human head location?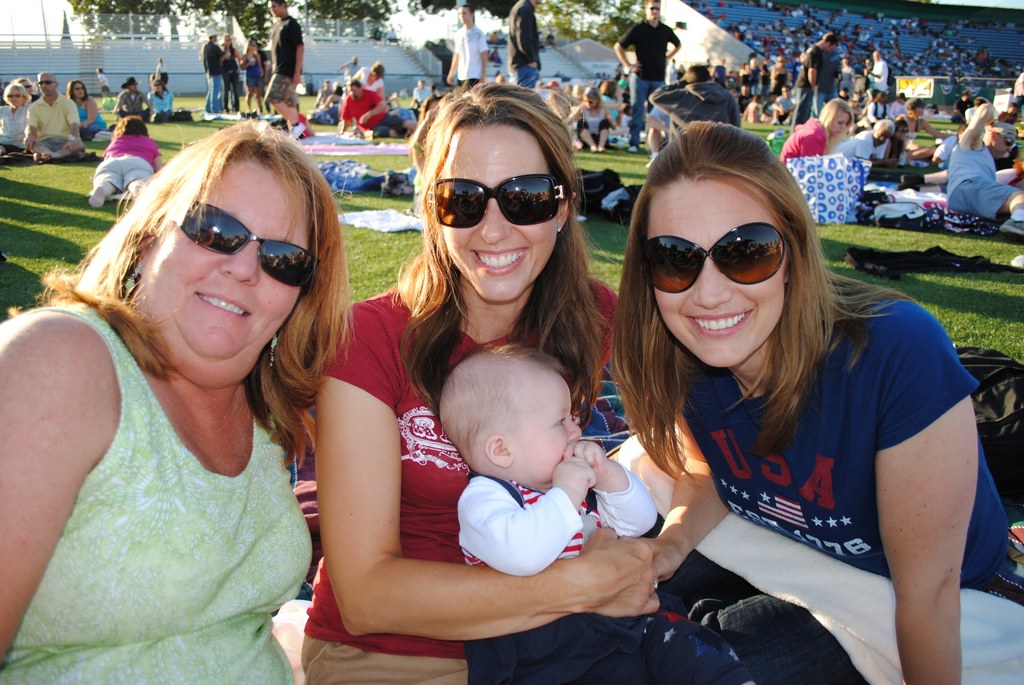
{"x1": 442, "y1": 349, "x2": 593, "y2": 492}
